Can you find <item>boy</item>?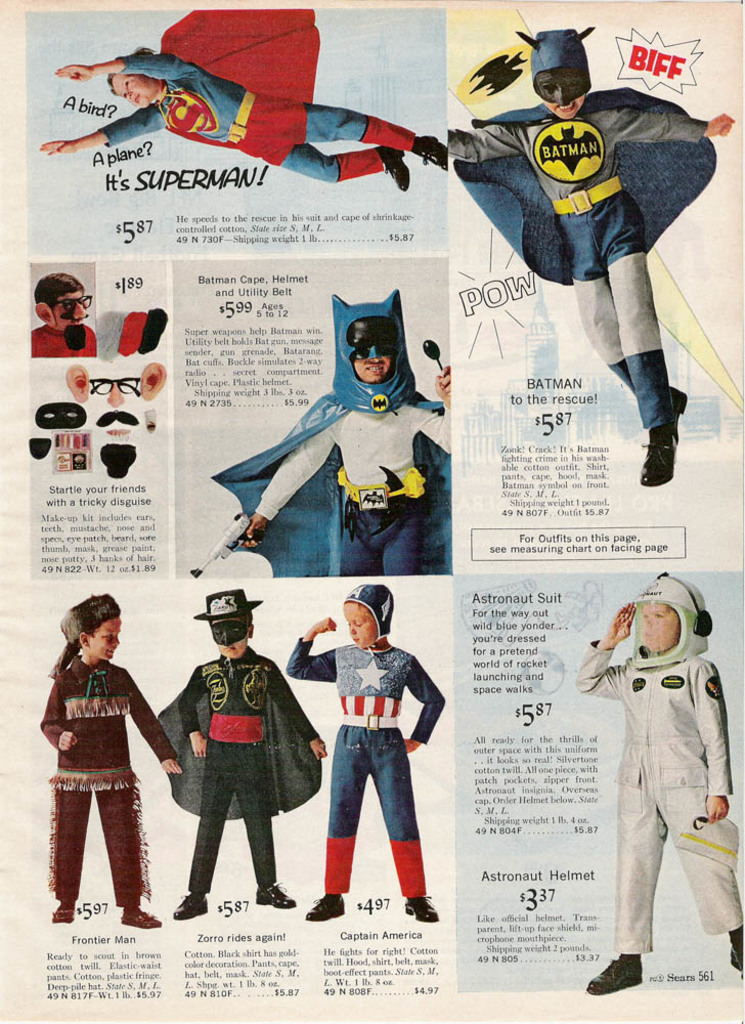
Yes, bounding box: pyautogui.locateOnScreen(41, 8, 452, 193).
